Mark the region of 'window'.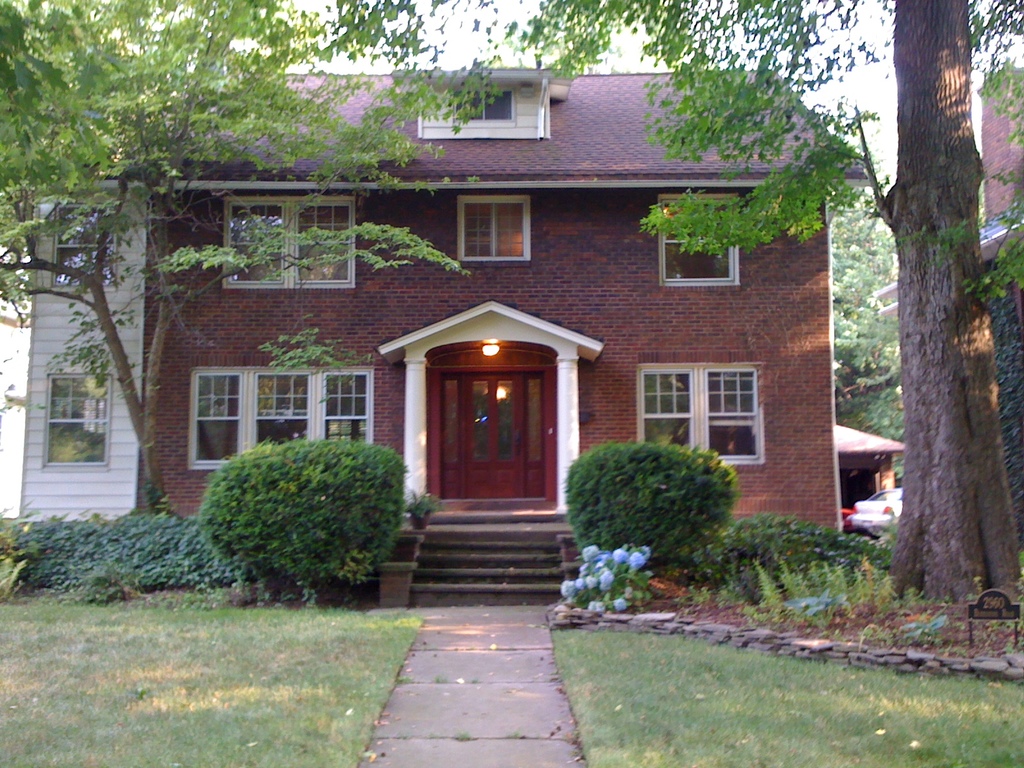
Region: box(218, 186, 361, 295).
